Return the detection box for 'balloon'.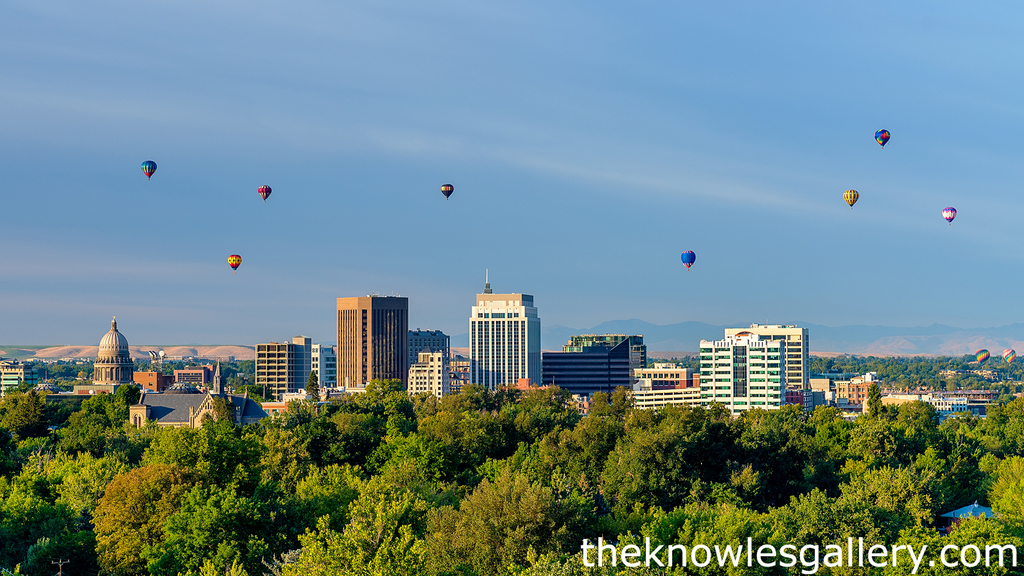
[141,162,157,179].
